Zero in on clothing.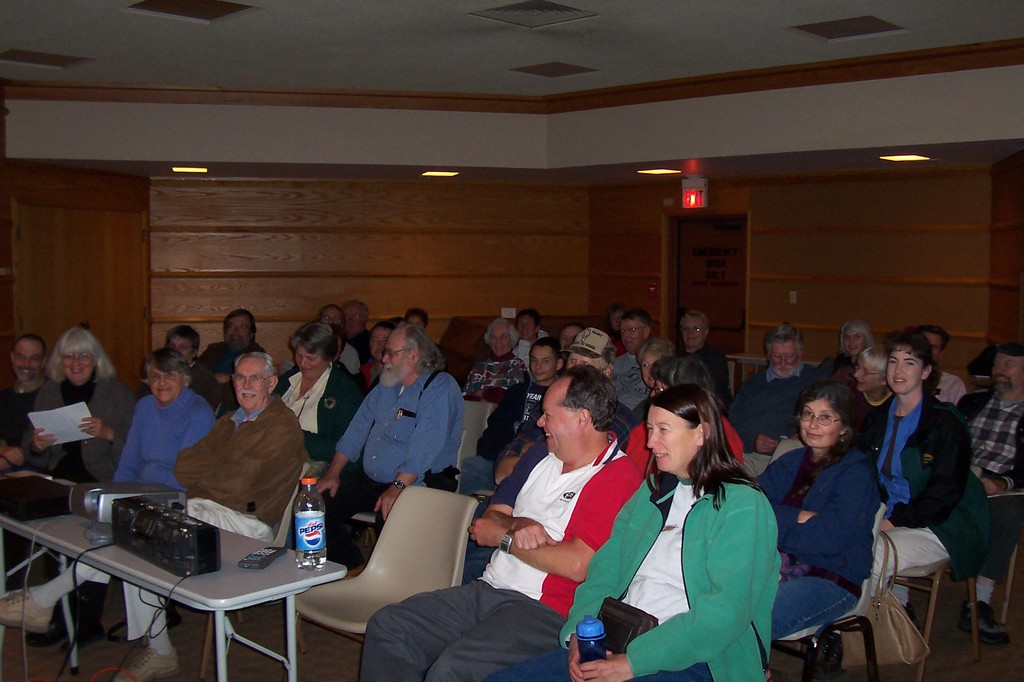
Zeroed in: x1=0 y1=369 x2=76 y2=480.
